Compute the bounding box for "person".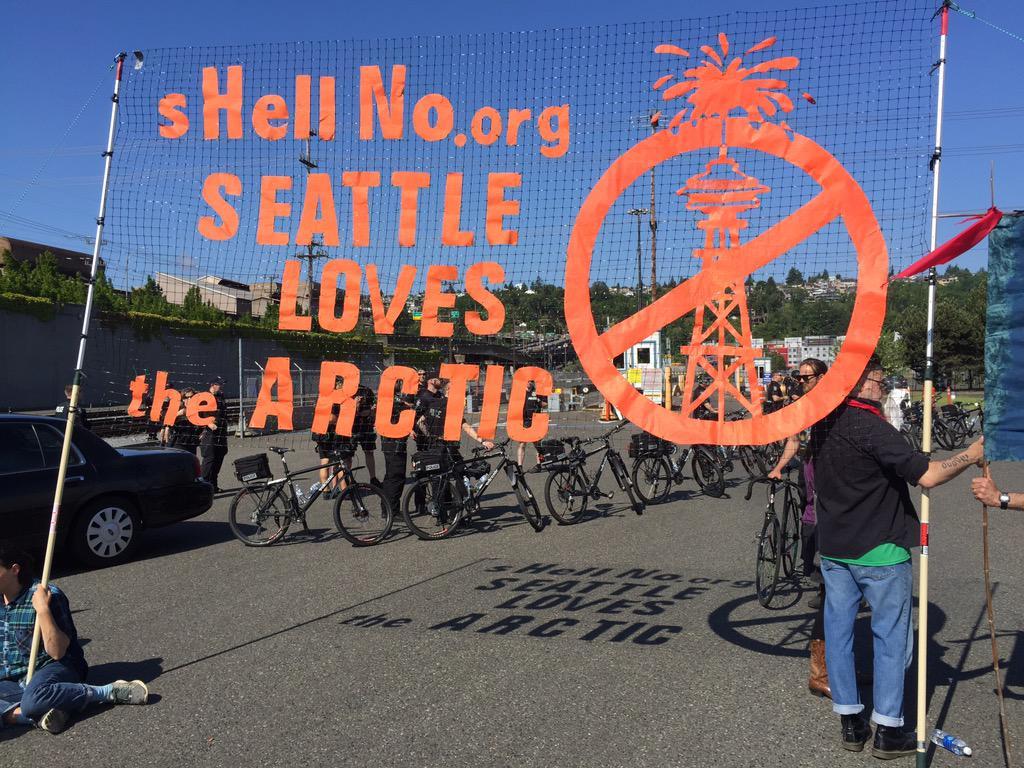
(197, 371, 228, 489).
